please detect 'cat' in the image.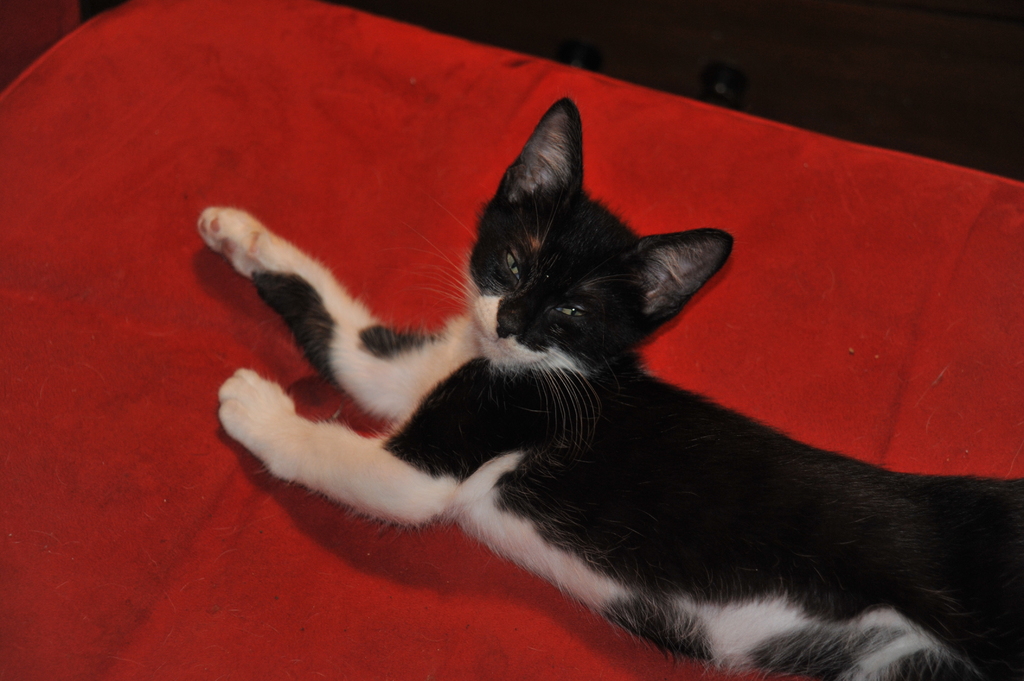
<bbox>195, 95, 1023, 680</bbox>.
